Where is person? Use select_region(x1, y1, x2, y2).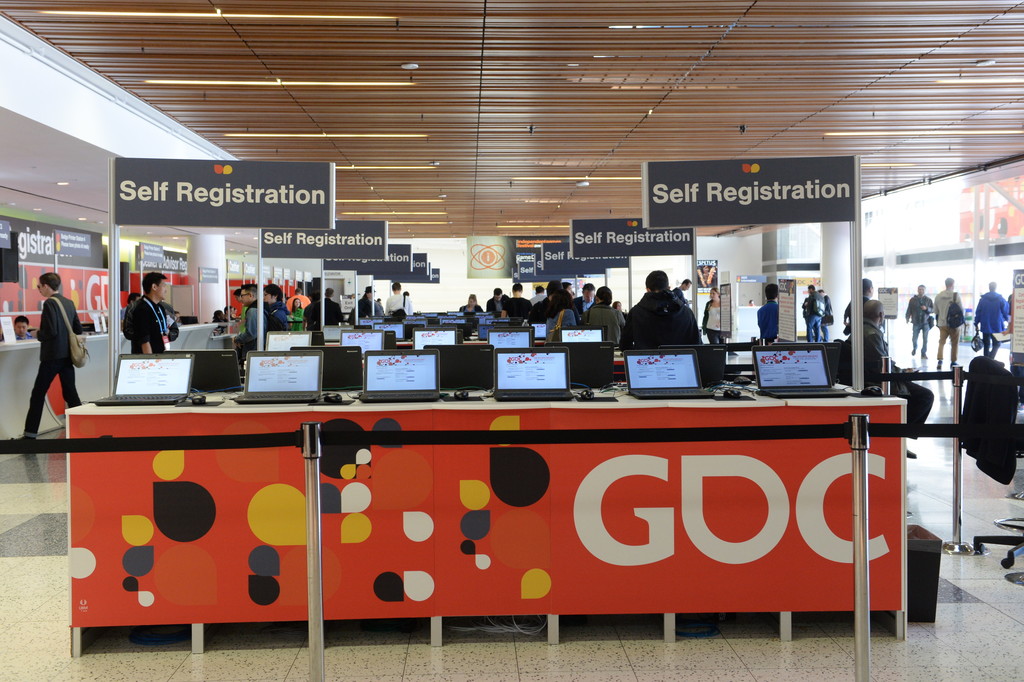
select_region(299, 292, 329, 329).
